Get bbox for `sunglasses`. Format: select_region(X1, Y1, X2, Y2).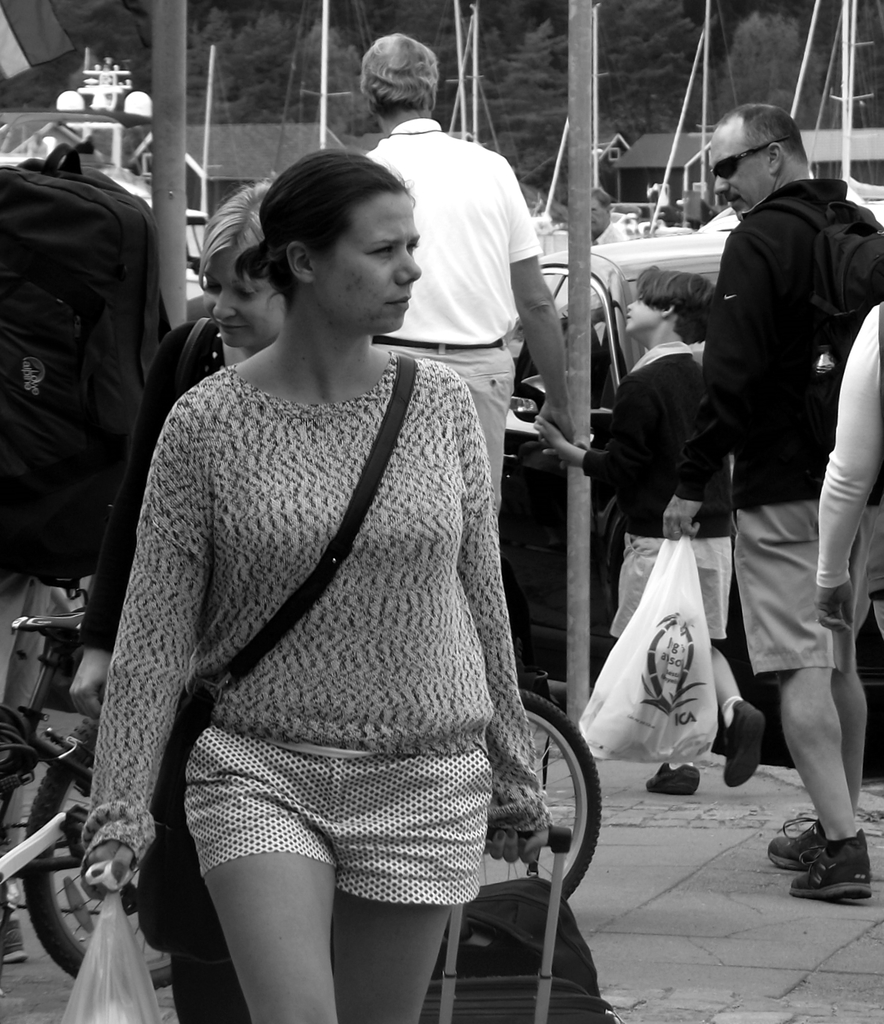
select_region(711, 142, 785, 182).
